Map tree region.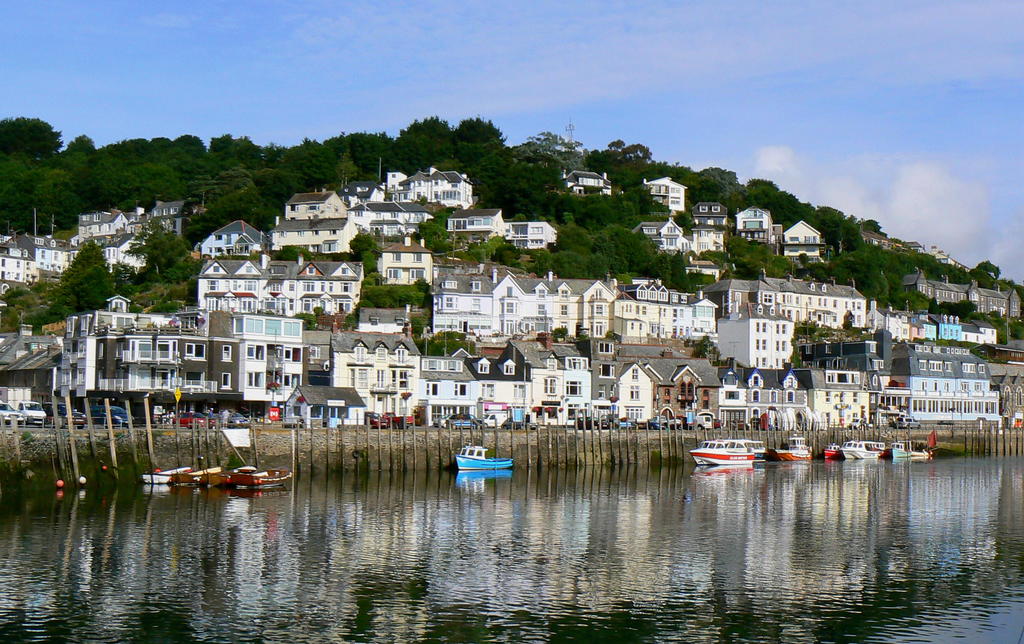
Mapped to left=18, top=298, right=90, bottom=328.
